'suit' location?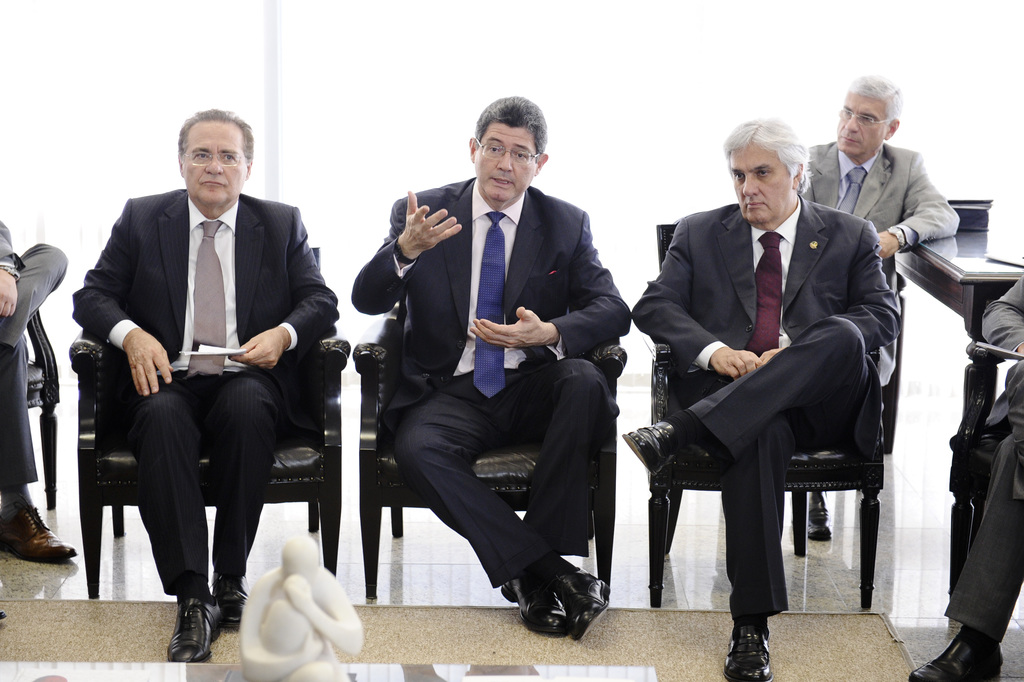
(x1=945, y1=274, x2=1023, y2=643)
